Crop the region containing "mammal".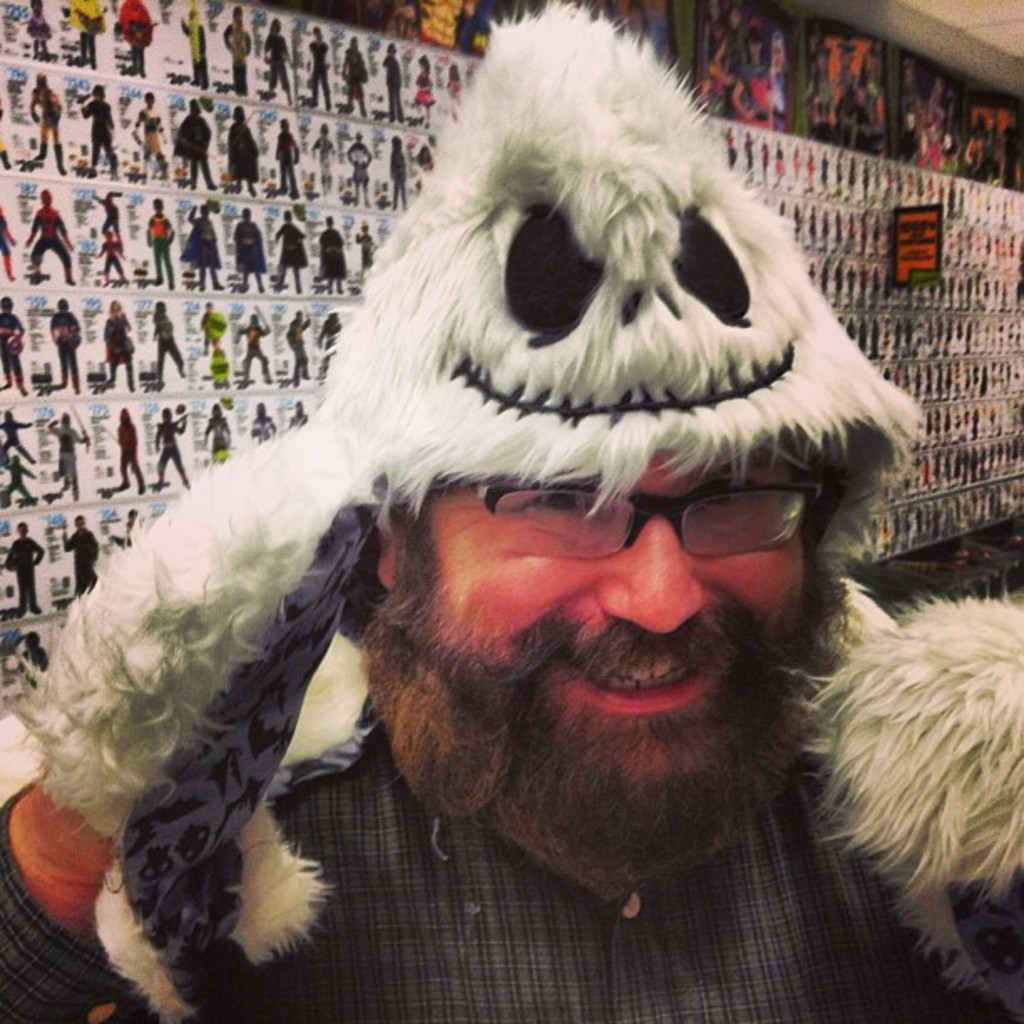
Crop region: [left=28, top=64, right=977, bottom=992].
